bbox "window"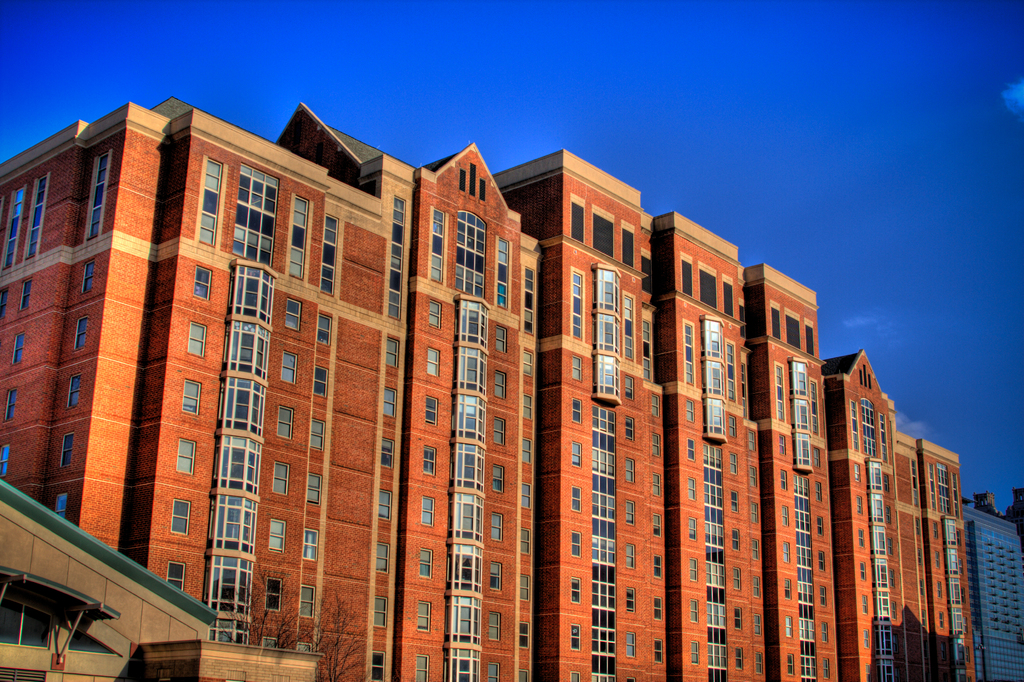
(372, 649, 382, 680)
